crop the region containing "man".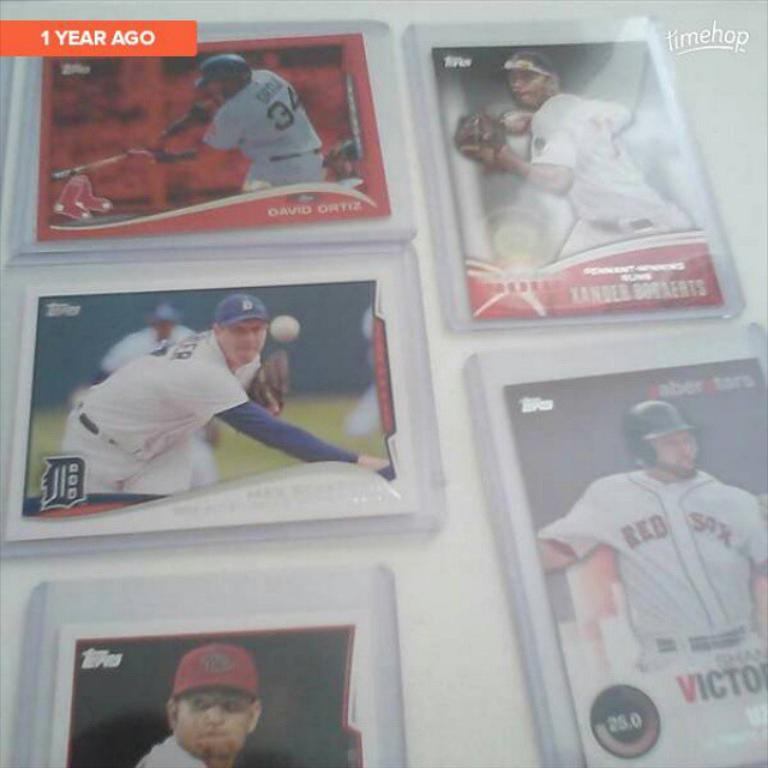
Crop region: left=140, top=647, right=254, bottom=767.
